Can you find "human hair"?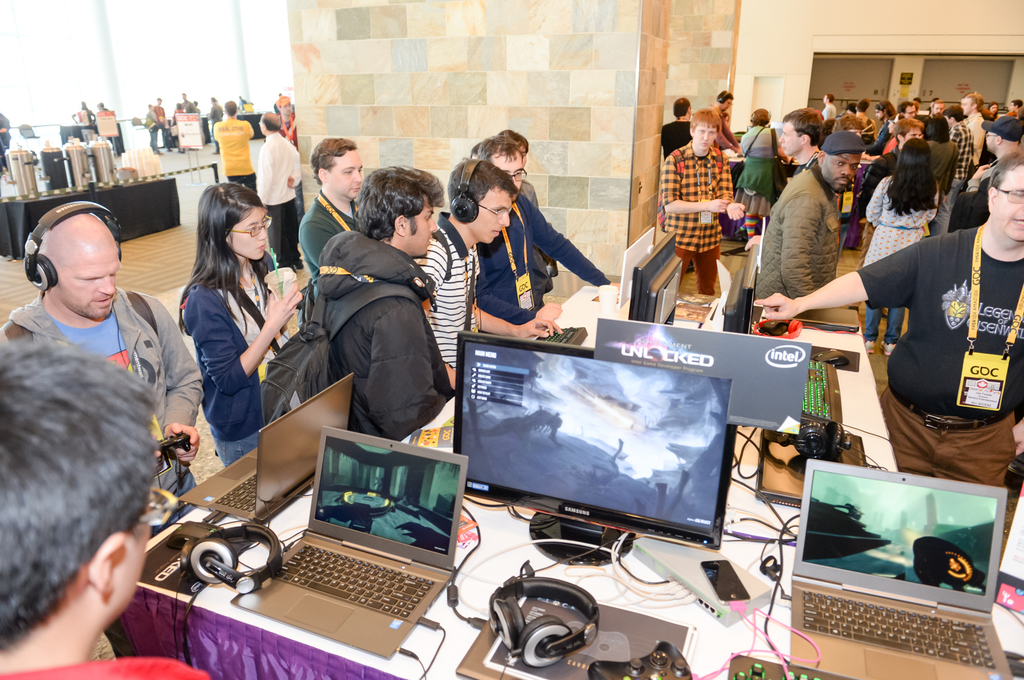
Yes, bounding box: <bbox>468, 141, 479, 158</bbox>.
